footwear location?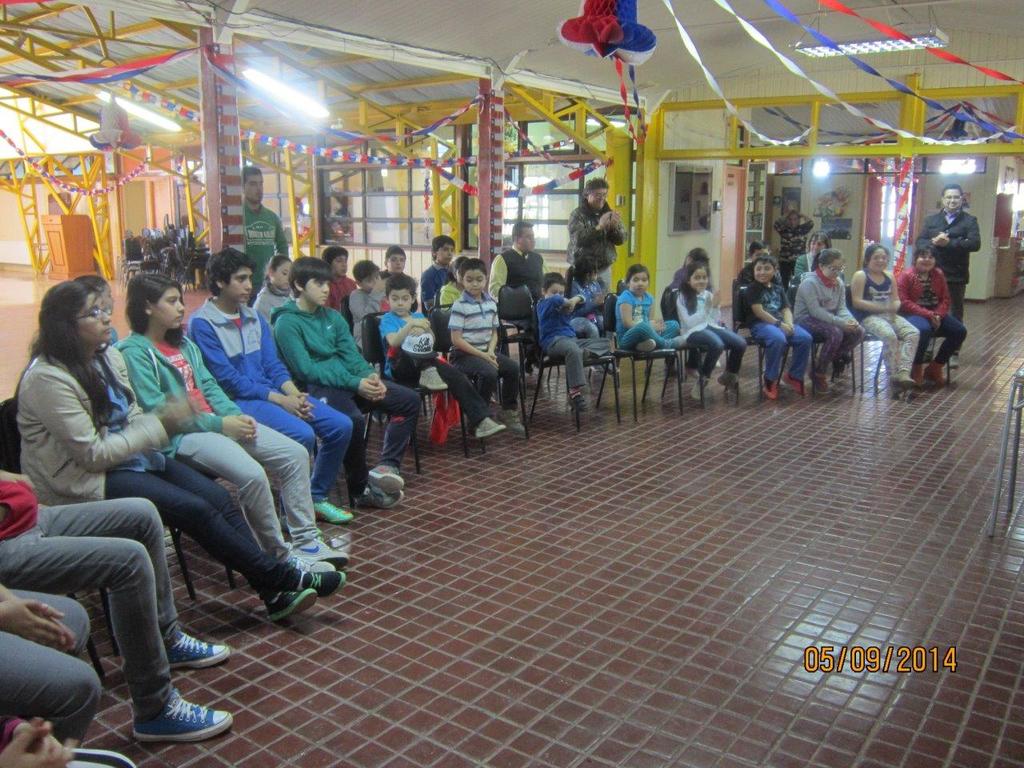
left=765, top=373, right=778, bottom=405
